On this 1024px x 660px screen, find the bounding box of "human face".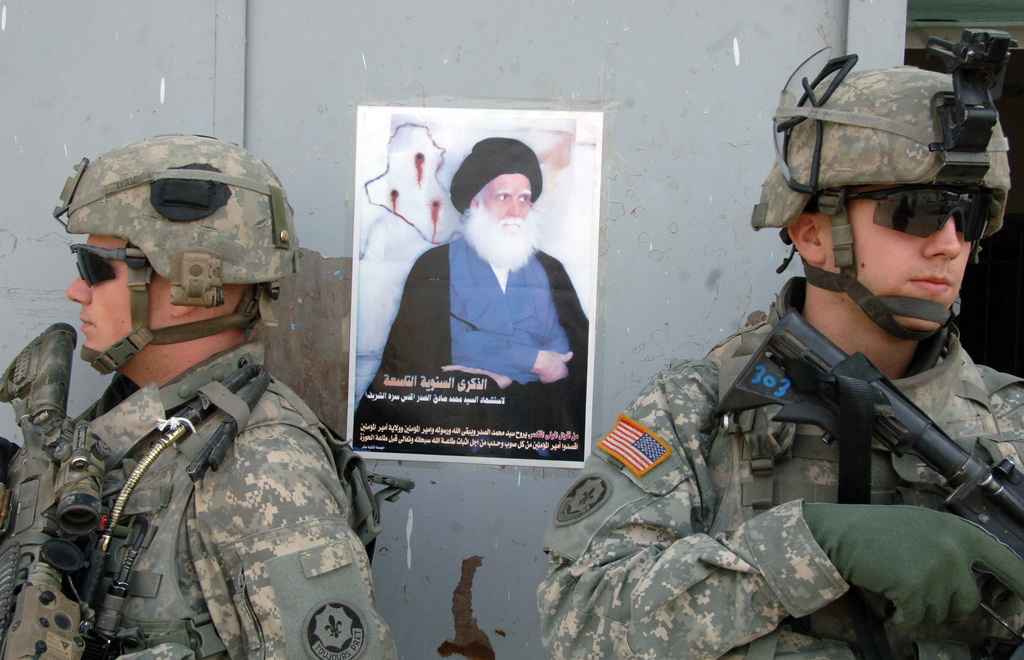
Bounding box: detection(479, 175, 536, 235).
